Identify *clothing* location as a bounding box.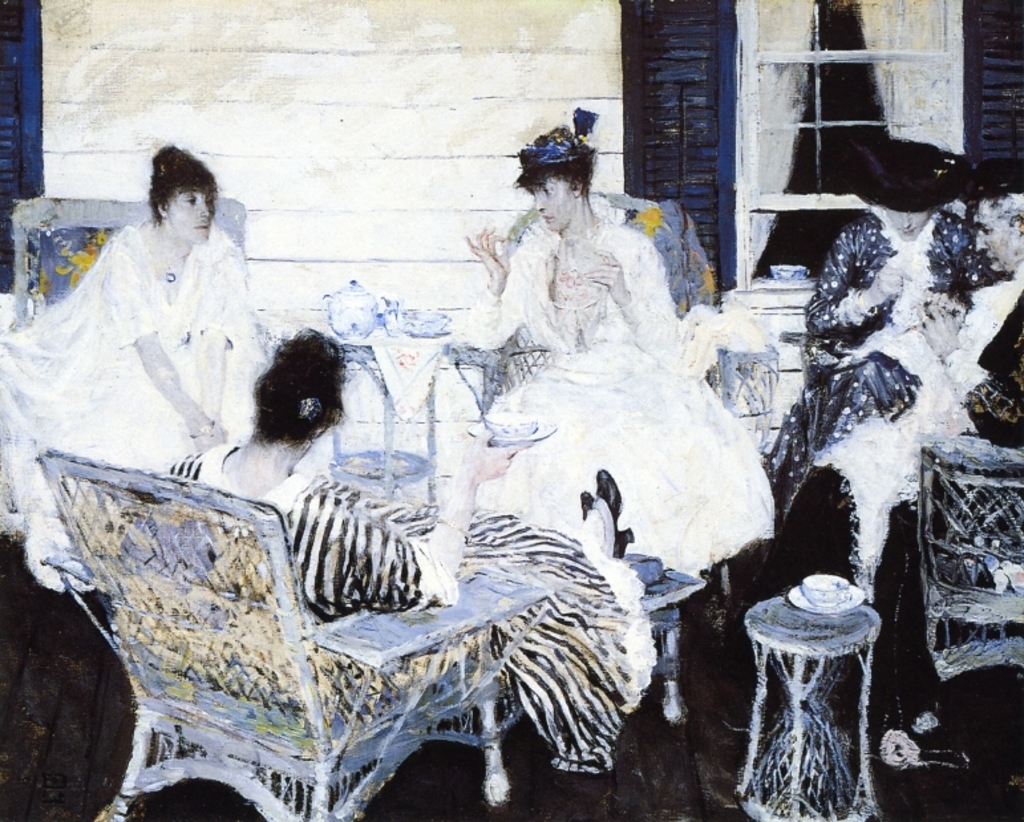
{"x1": 159, "y1": 444, "x2": 651, "y2": 773}.
